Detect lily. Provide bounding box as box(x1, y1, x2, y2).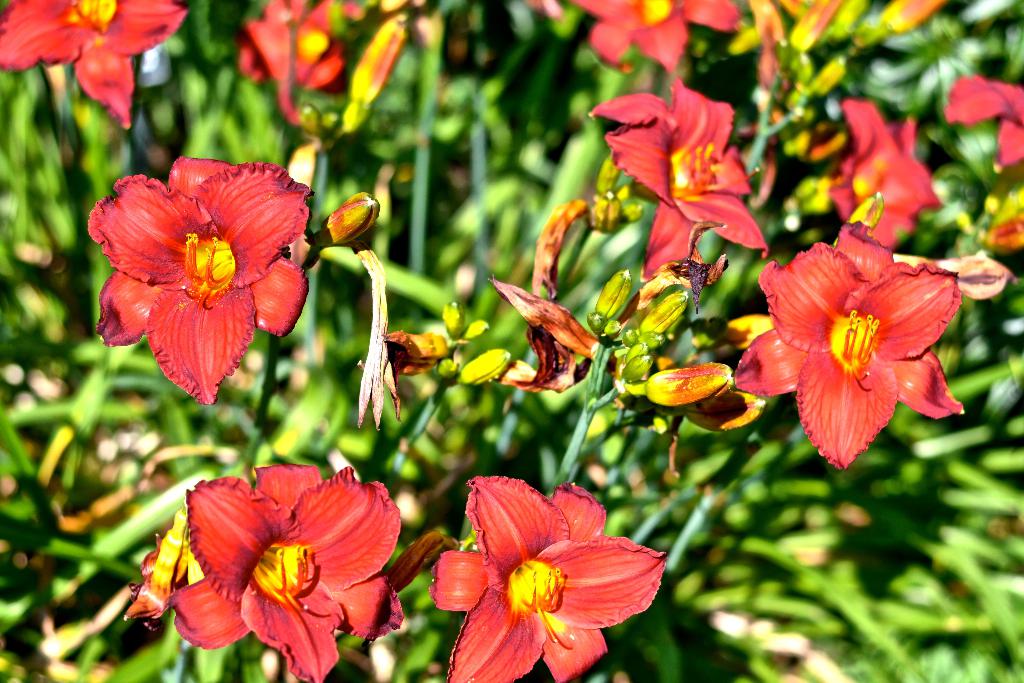
box(586, 72, 769, 283).
